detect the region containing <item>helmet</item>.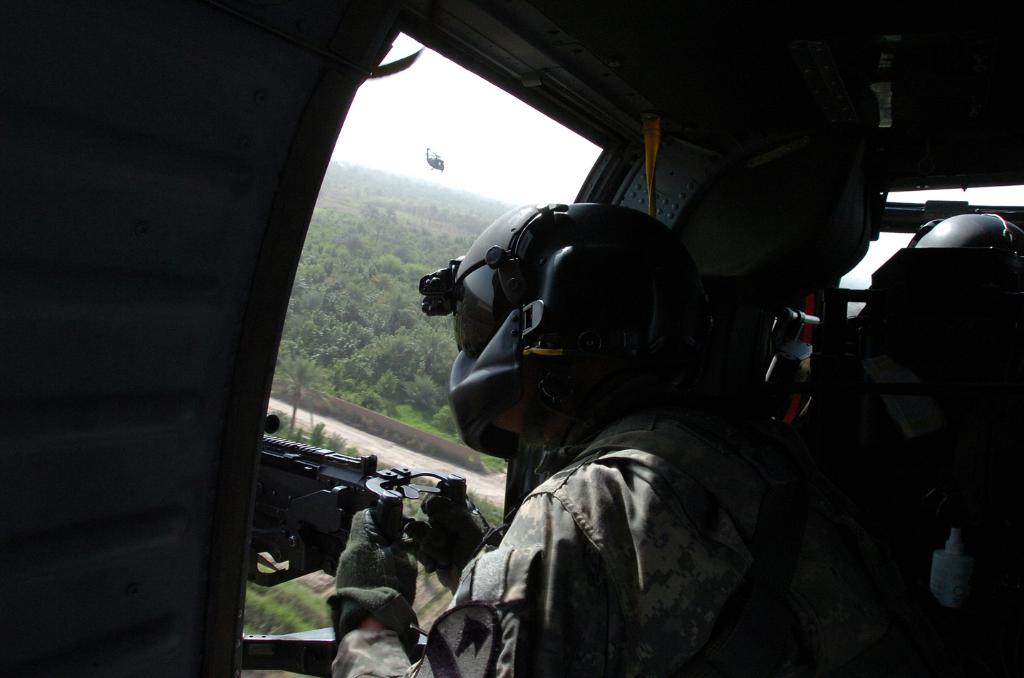
[441,196,726,446].
